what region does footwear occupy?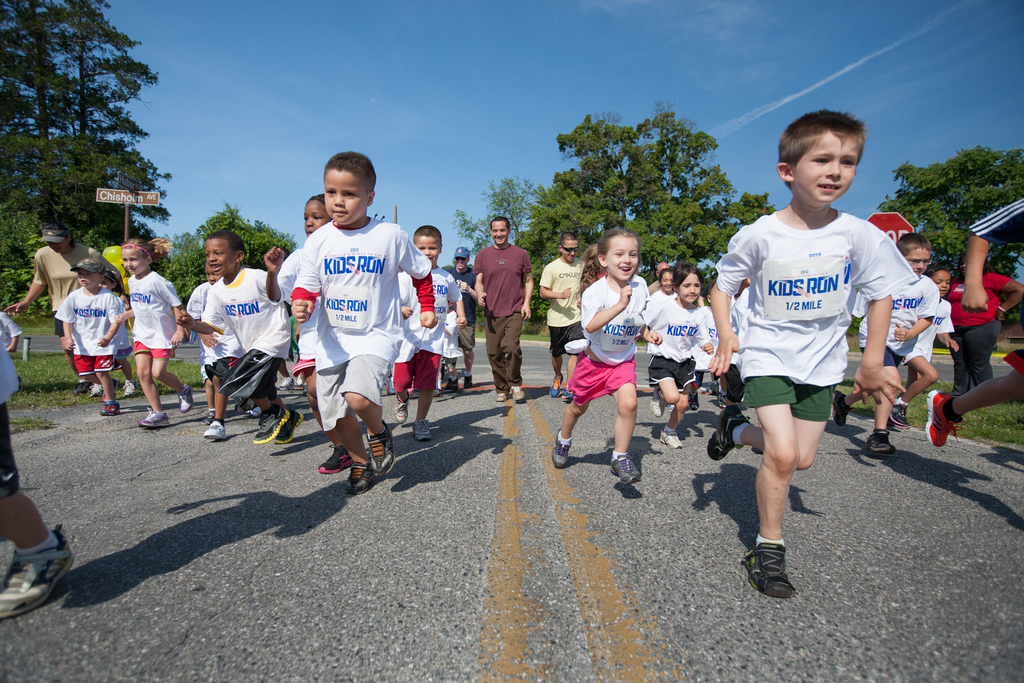
(444, 377, 457, 394).
